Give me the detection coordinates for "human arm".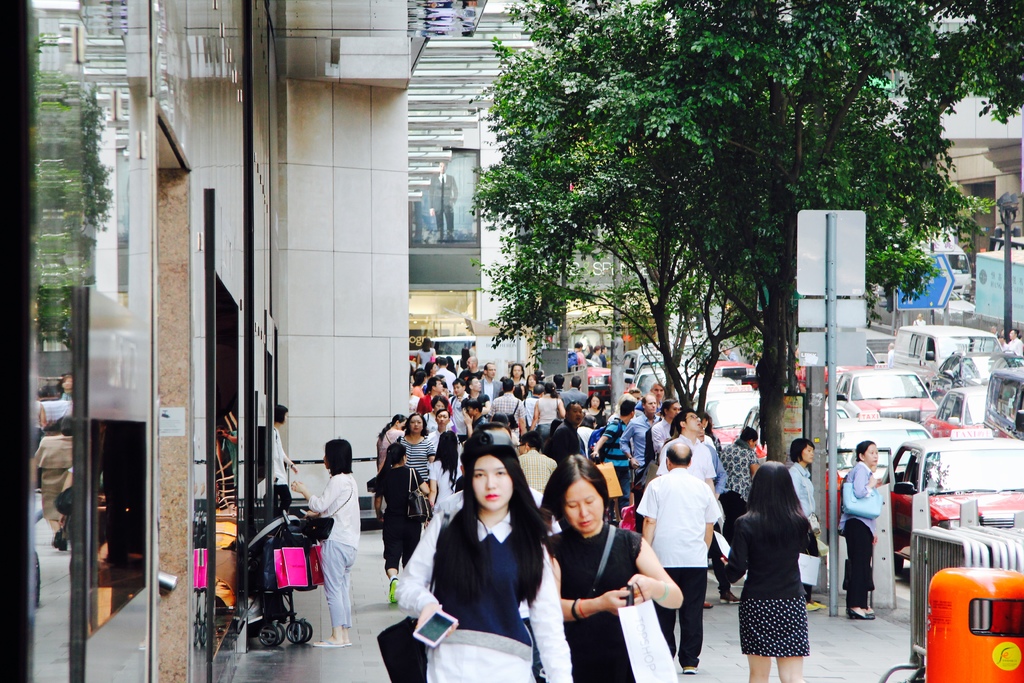
pyautogui.locateOnScreen(369, 474, 390, 525).
